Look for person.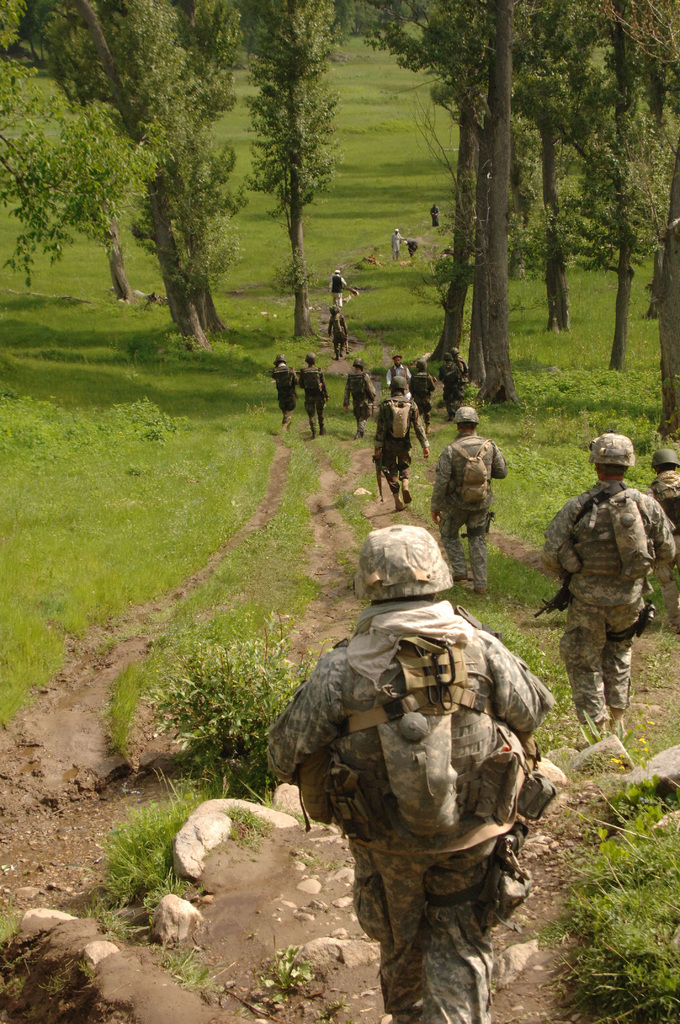
Found: 341 358 378 436.
